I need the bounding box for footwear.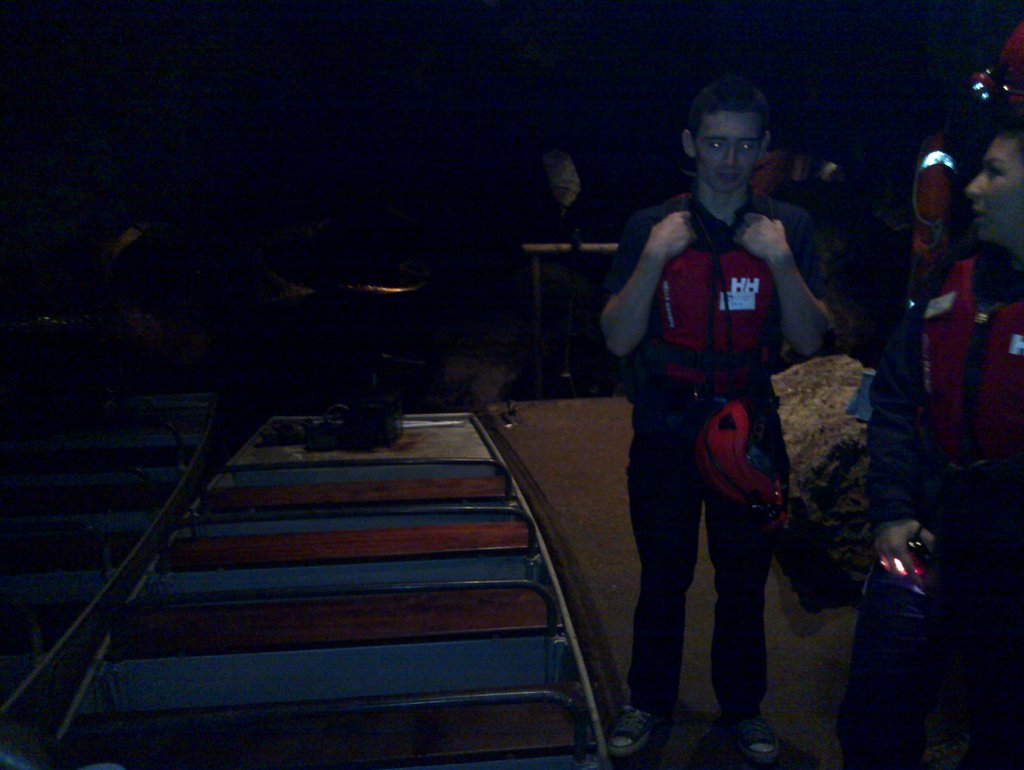
Here it is: 719,715,781,760.
